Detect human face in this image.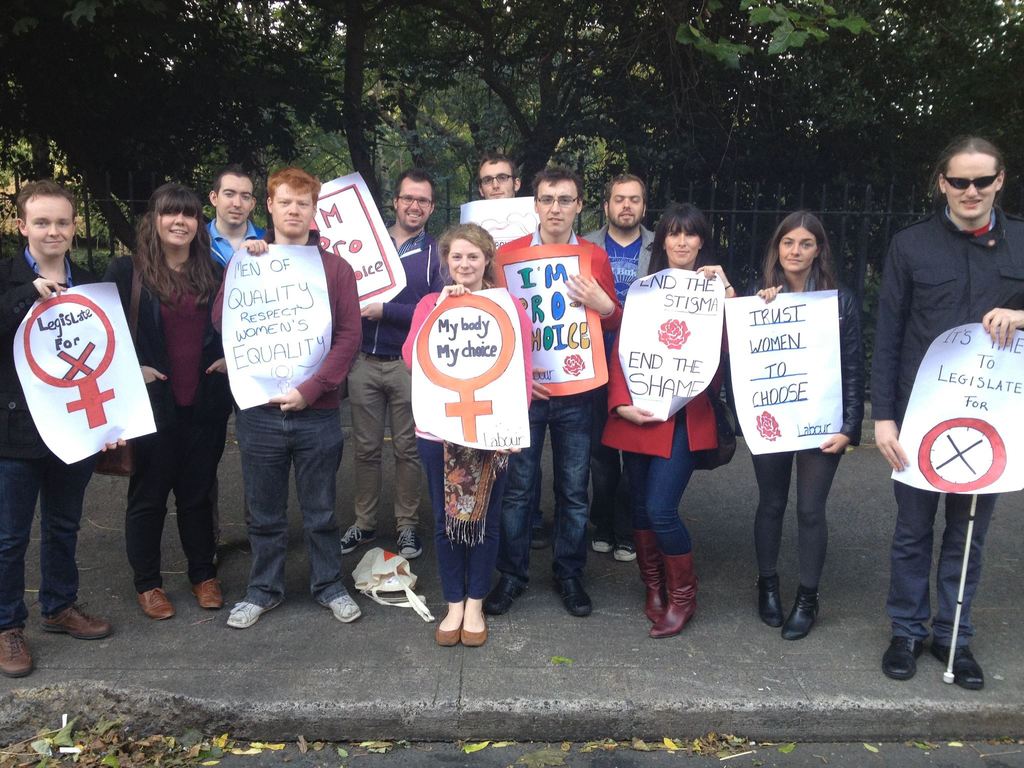
Detection: left=666, top=228, right=698, bottom=268.
